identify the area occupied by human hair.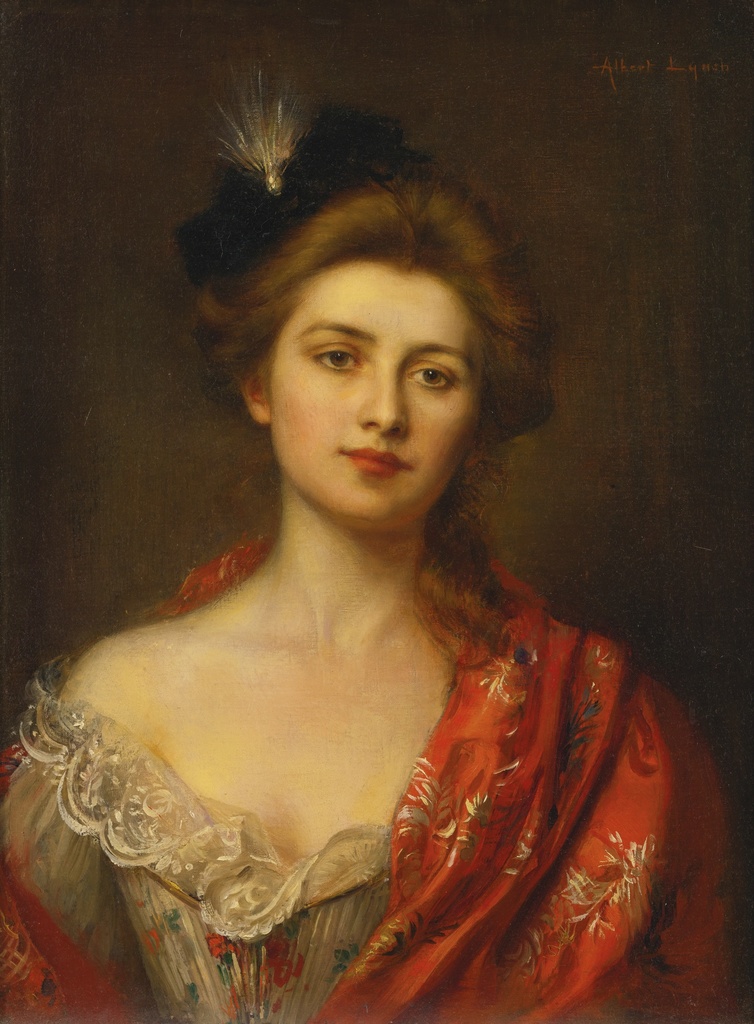
Area: box=[186, 125, 545, 540].
